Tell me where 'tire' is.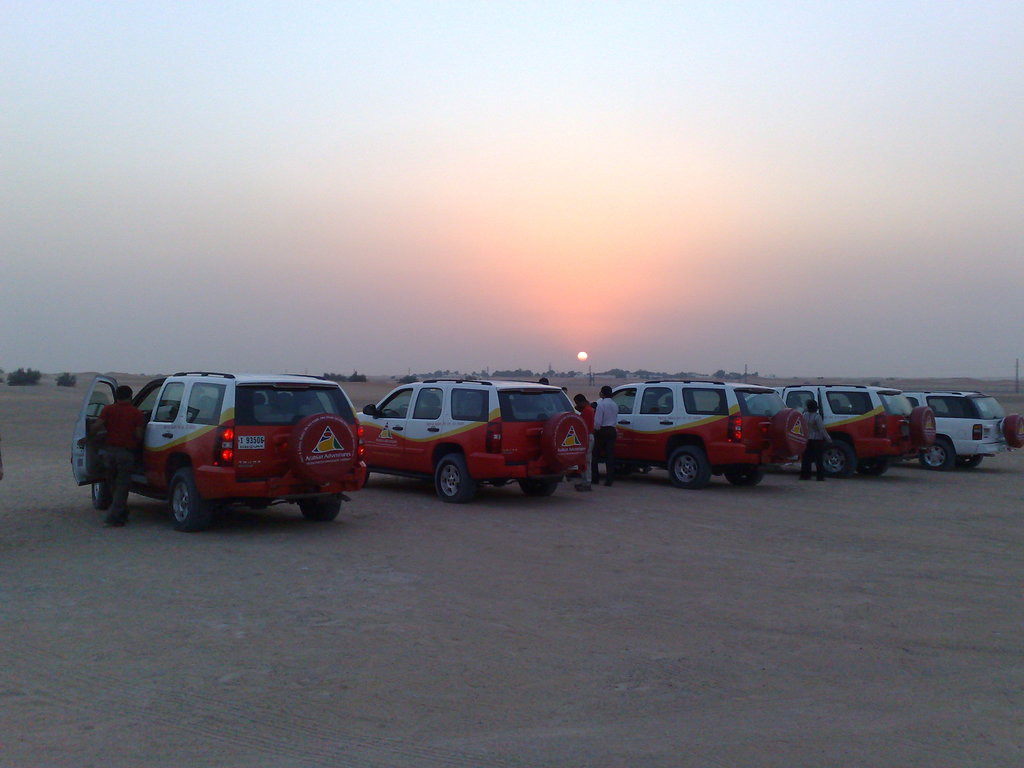
'tire' is at left=288, top=417, right=356, bottom=486.
